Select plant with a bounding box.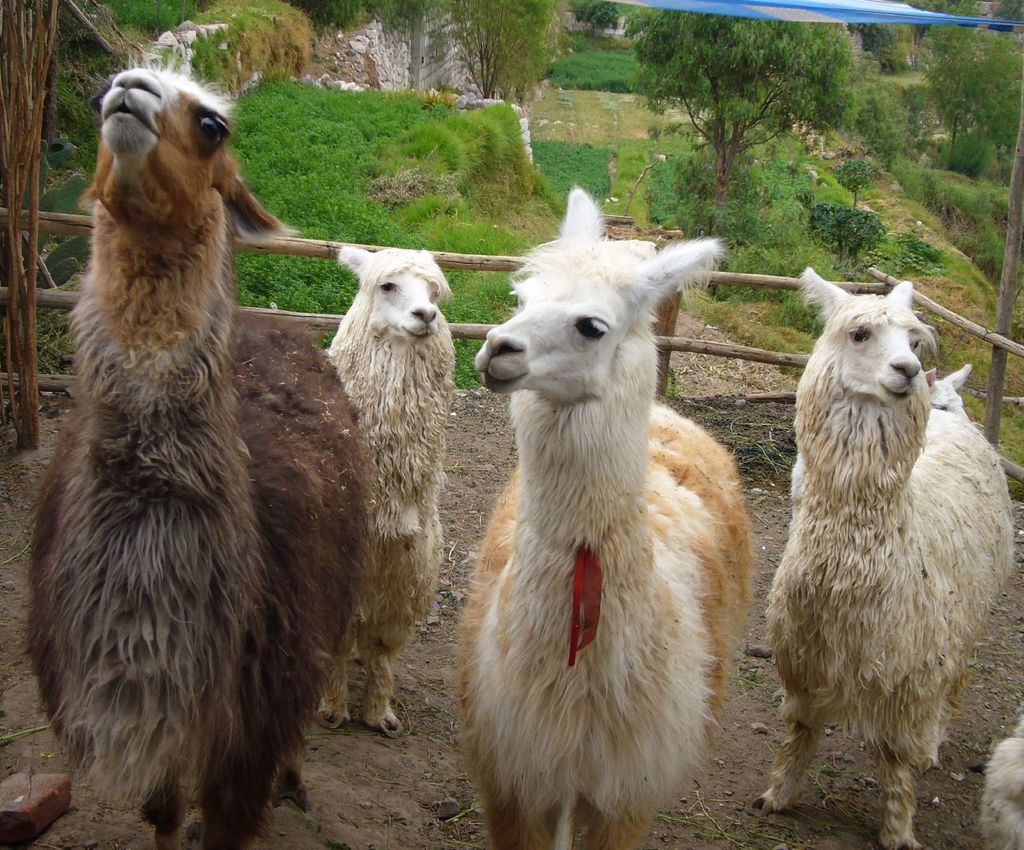
<region>532, 141, 620, 213</region>.
